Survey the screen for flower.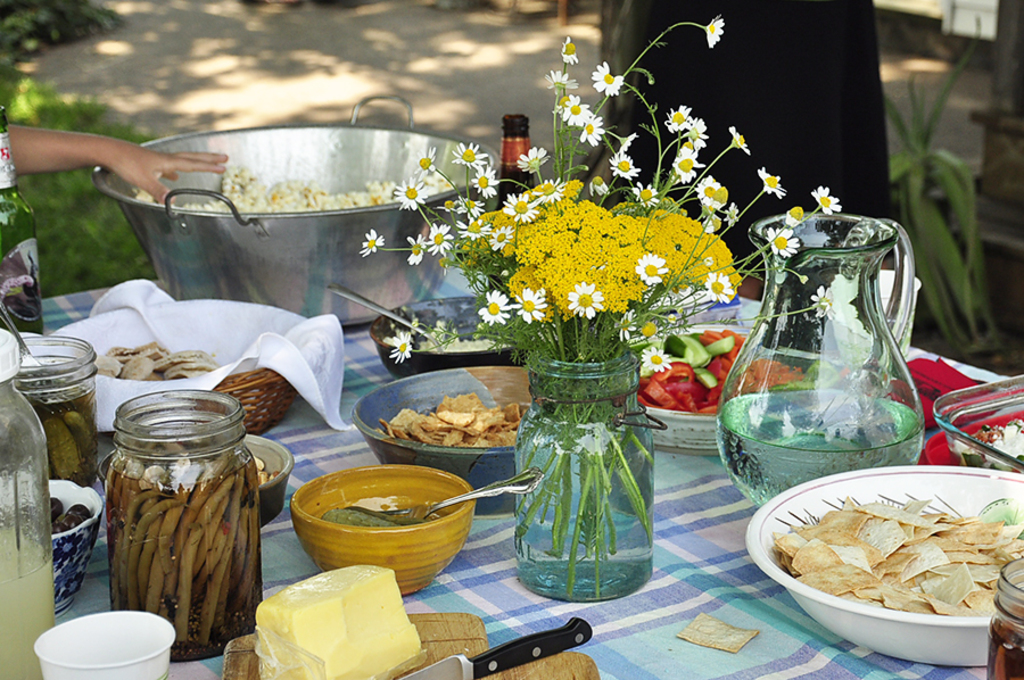
Survey found: (545,67,581,94).
